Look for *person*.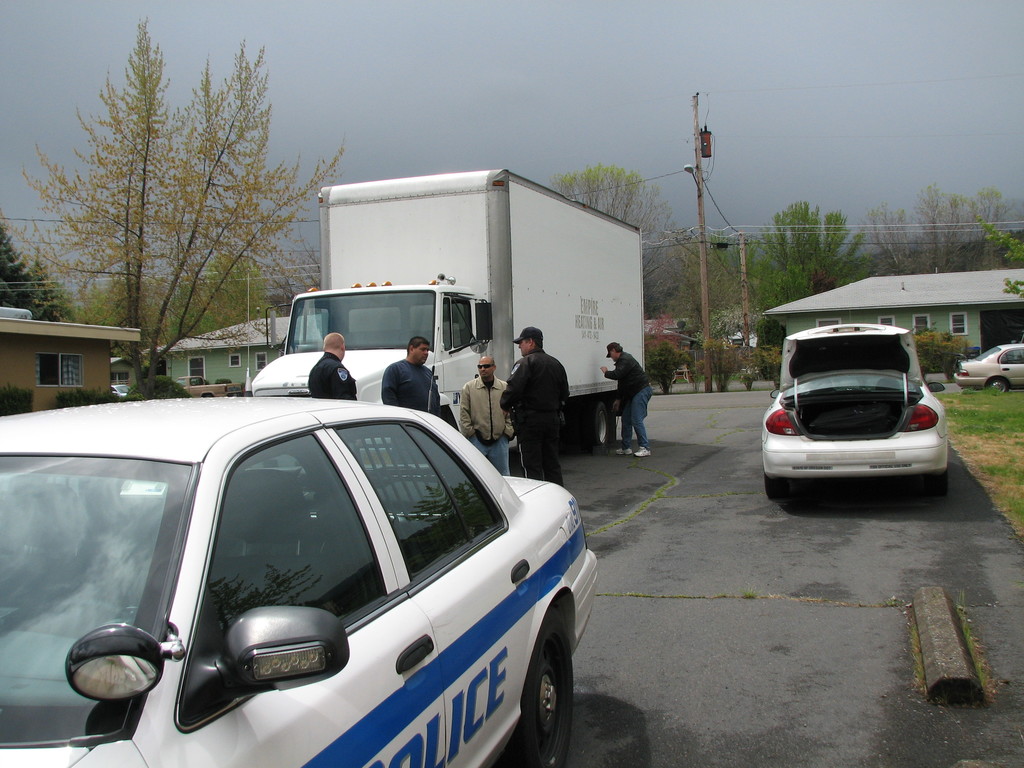
Found: <bbox>600, 340, 655, 460</bbox>.
